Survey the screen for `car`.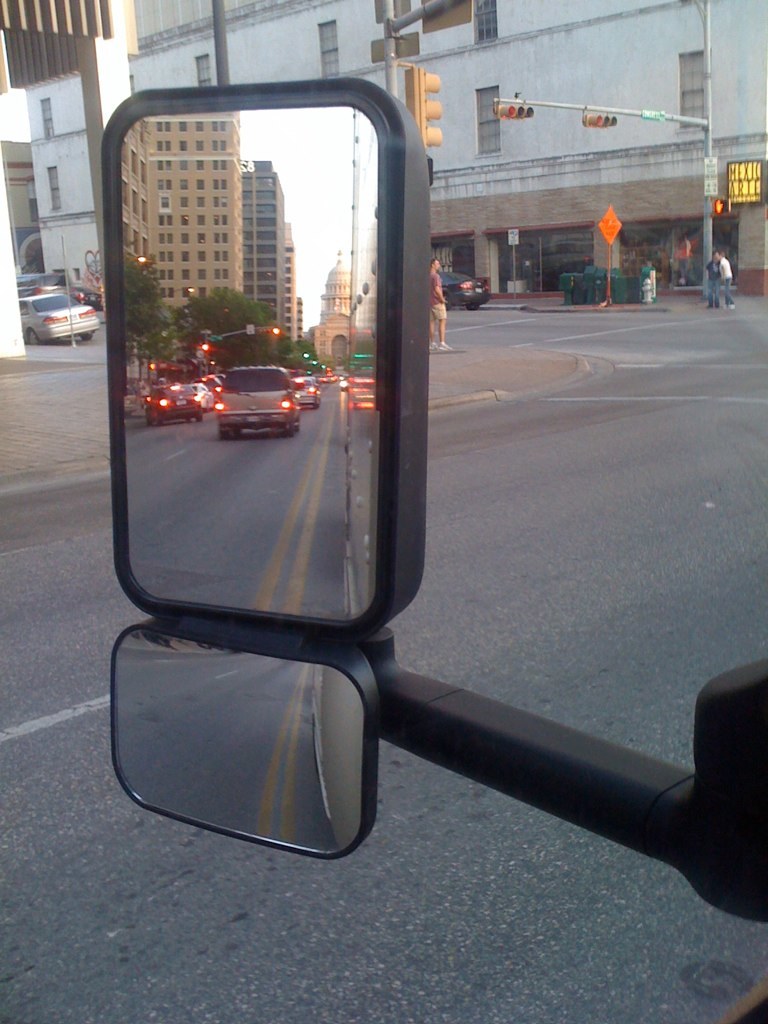
Survey found: select_region(141, 386, 203, 423).
